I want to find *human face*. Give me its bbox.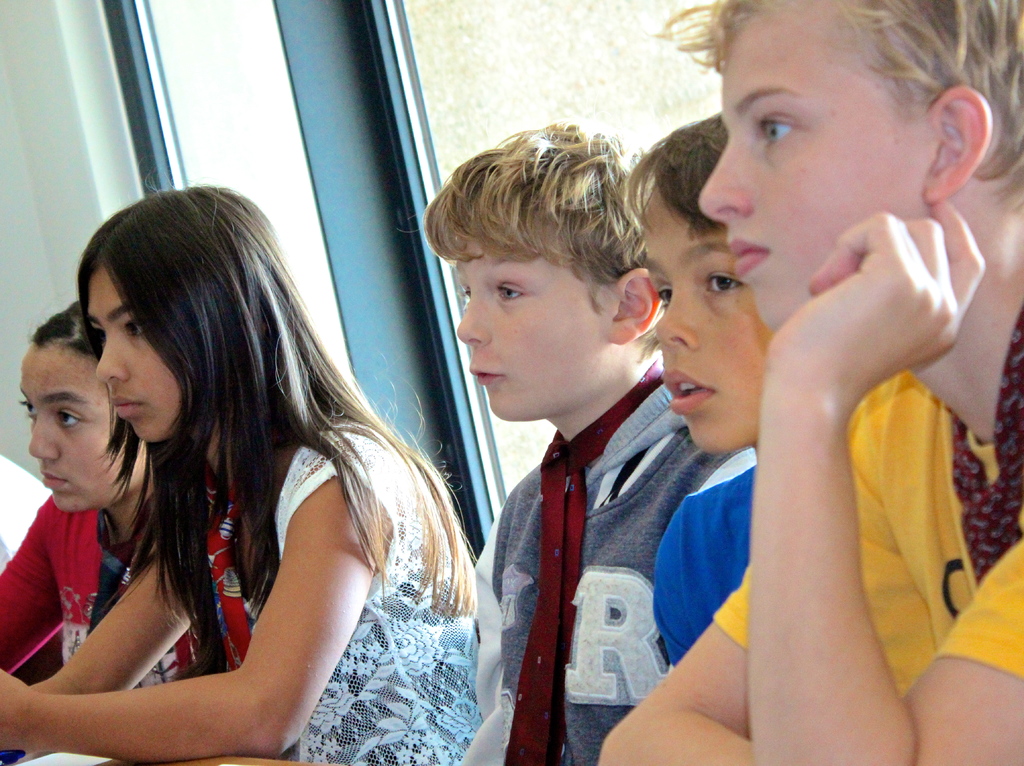
455,240,608,415.
